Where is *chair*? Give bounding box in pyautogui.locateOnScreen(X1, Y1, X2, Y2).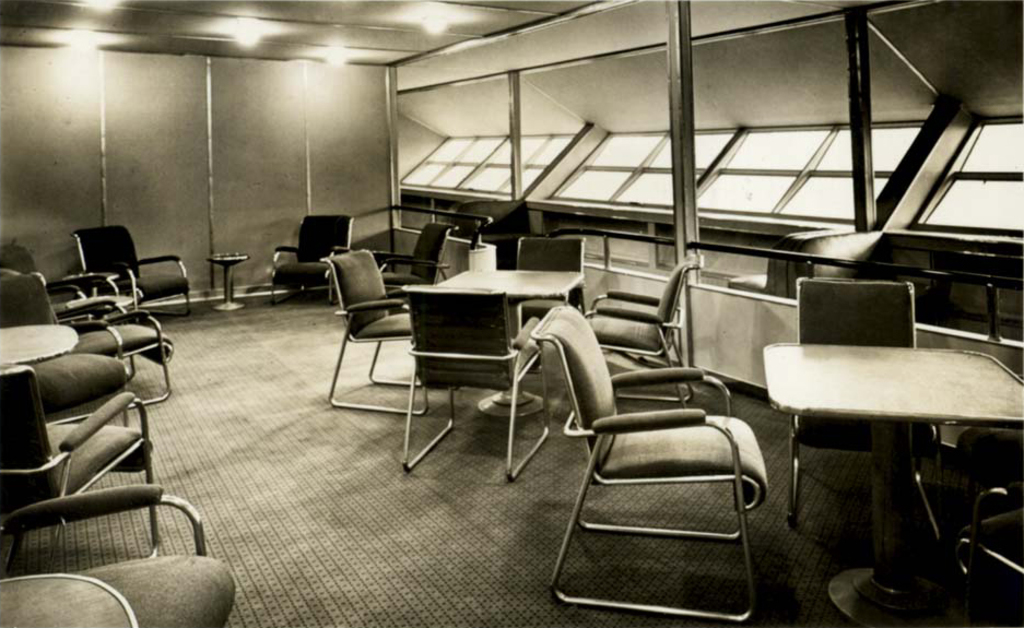
pyautogui.locateOnScreen(373, 218, 448, 295).
